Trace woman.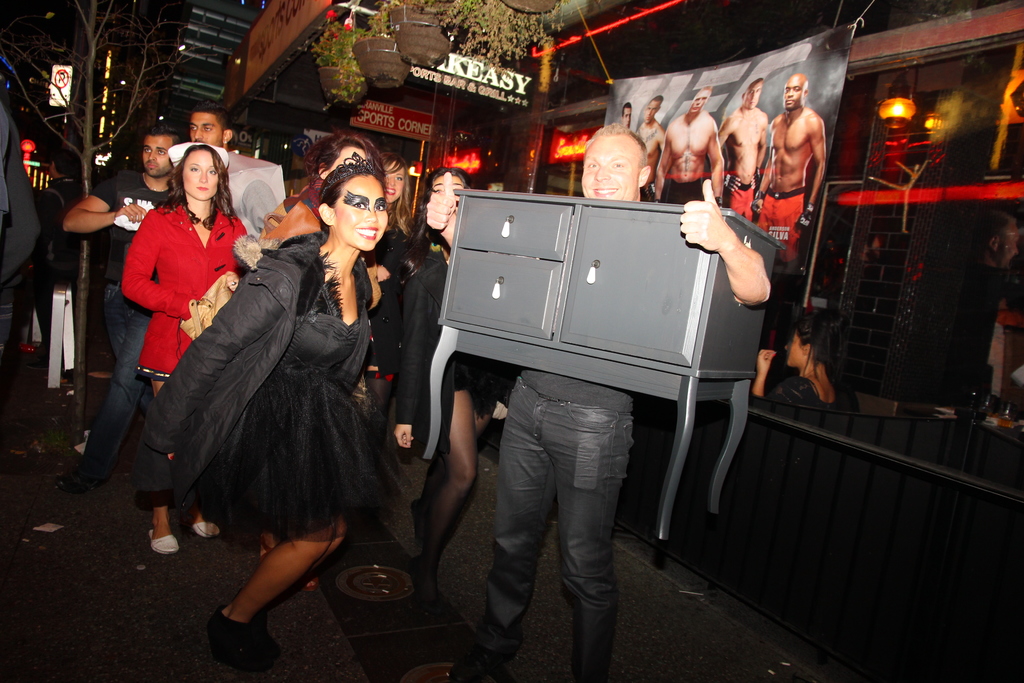
Traced to Rect(411, 158, 495, 575).
